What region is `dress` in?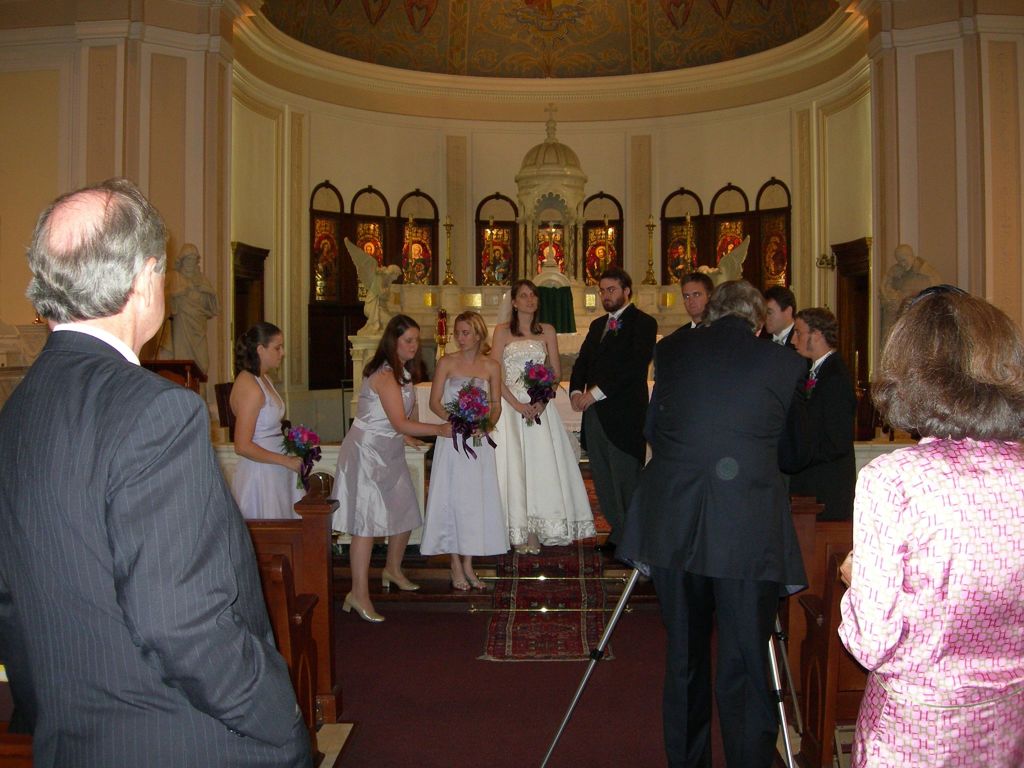
[left=413, top=373, right=509, bottom=554].
